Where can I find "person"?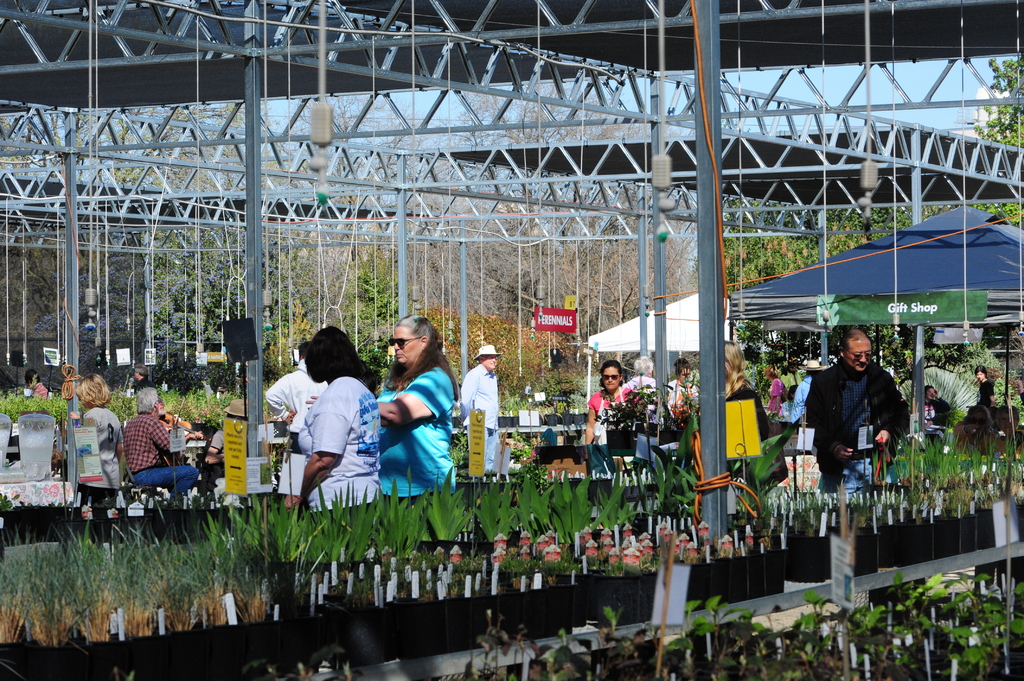
You can find it at 296 326 381 513.
